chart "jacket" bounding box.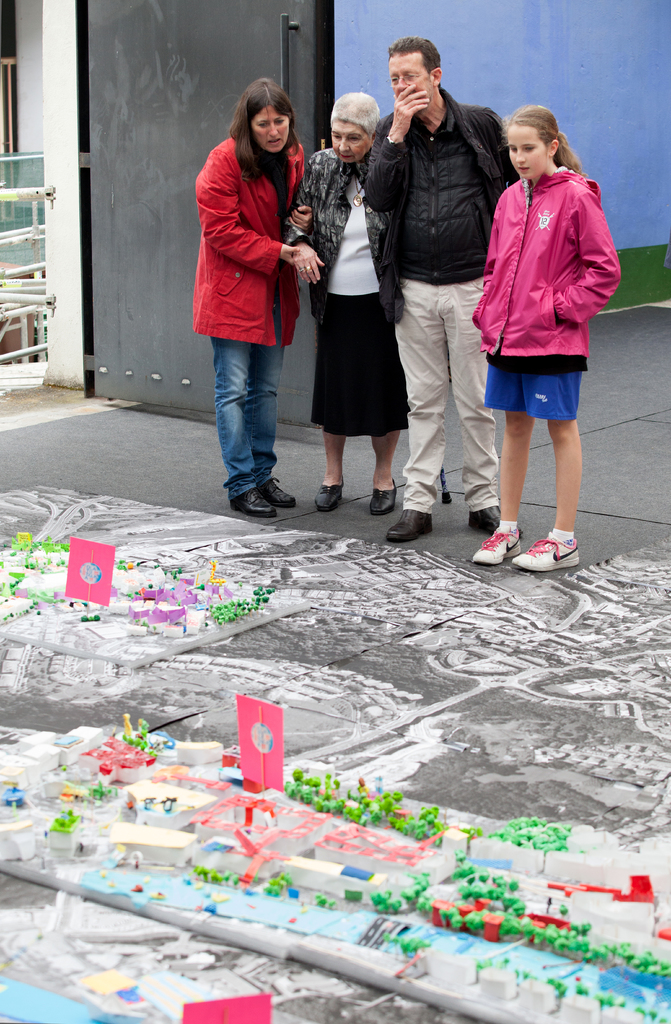
Charted: BBox(478, 166, 620, 363).
